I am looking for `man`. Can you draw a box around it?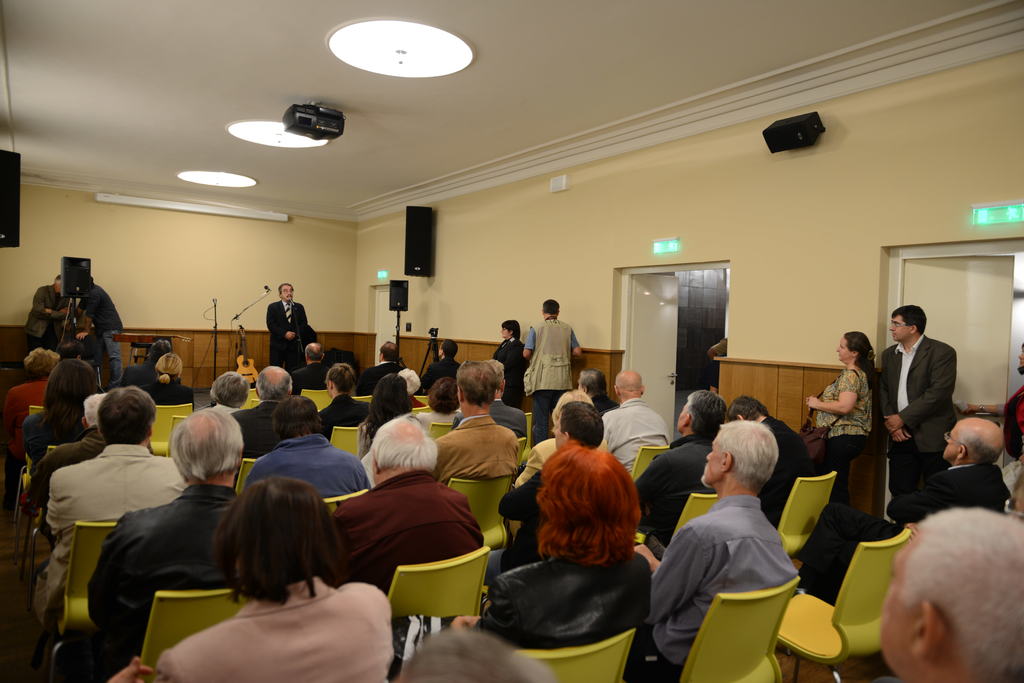
Sure, the bounding box is l=874, t=506, r=1023, b=682.
